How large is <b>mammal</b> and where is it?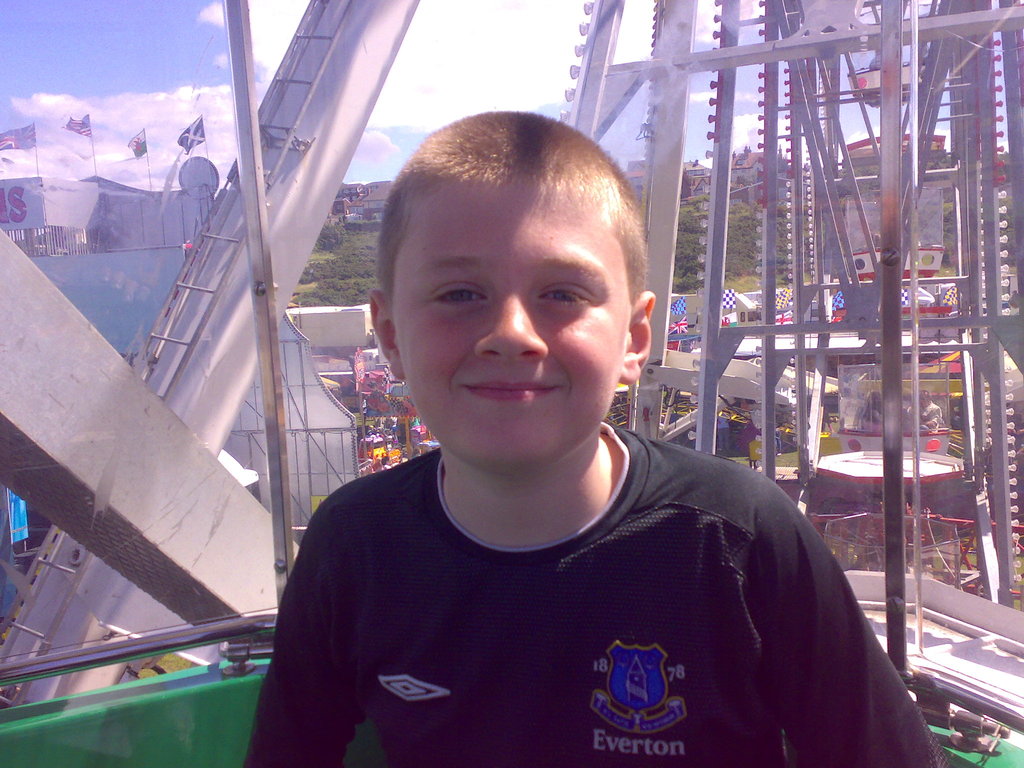
Bounding box: [left=215, top=59, right=890, bottom=767].
